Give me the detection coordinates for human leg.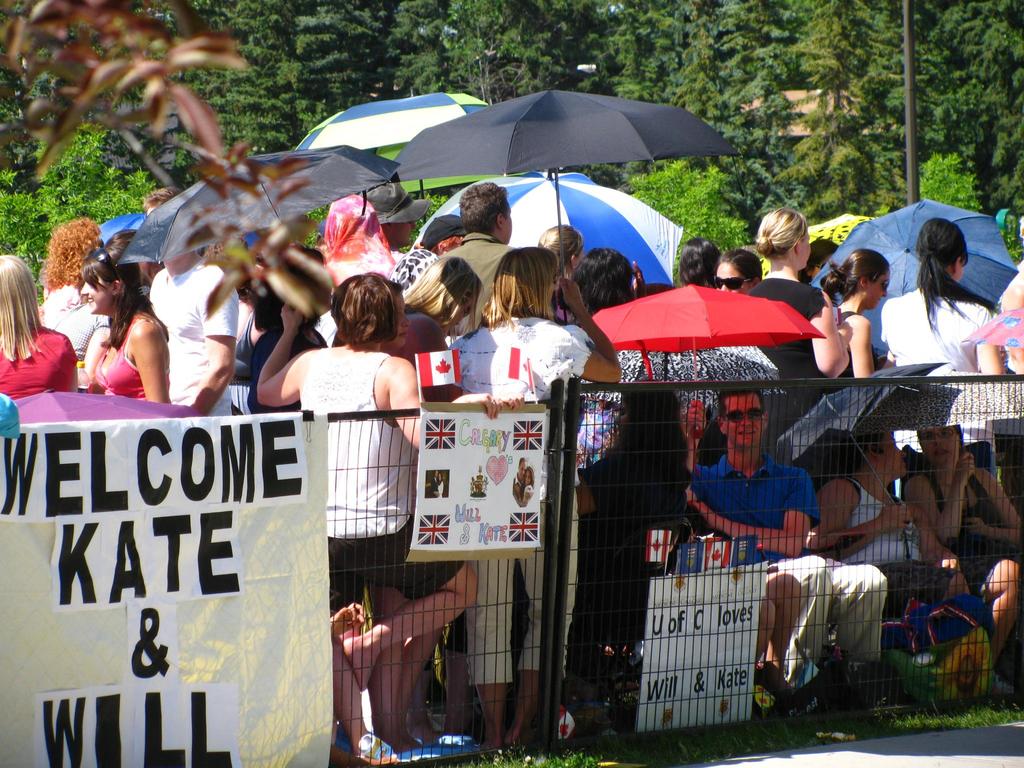
locate(508, 508, 572, 740).
